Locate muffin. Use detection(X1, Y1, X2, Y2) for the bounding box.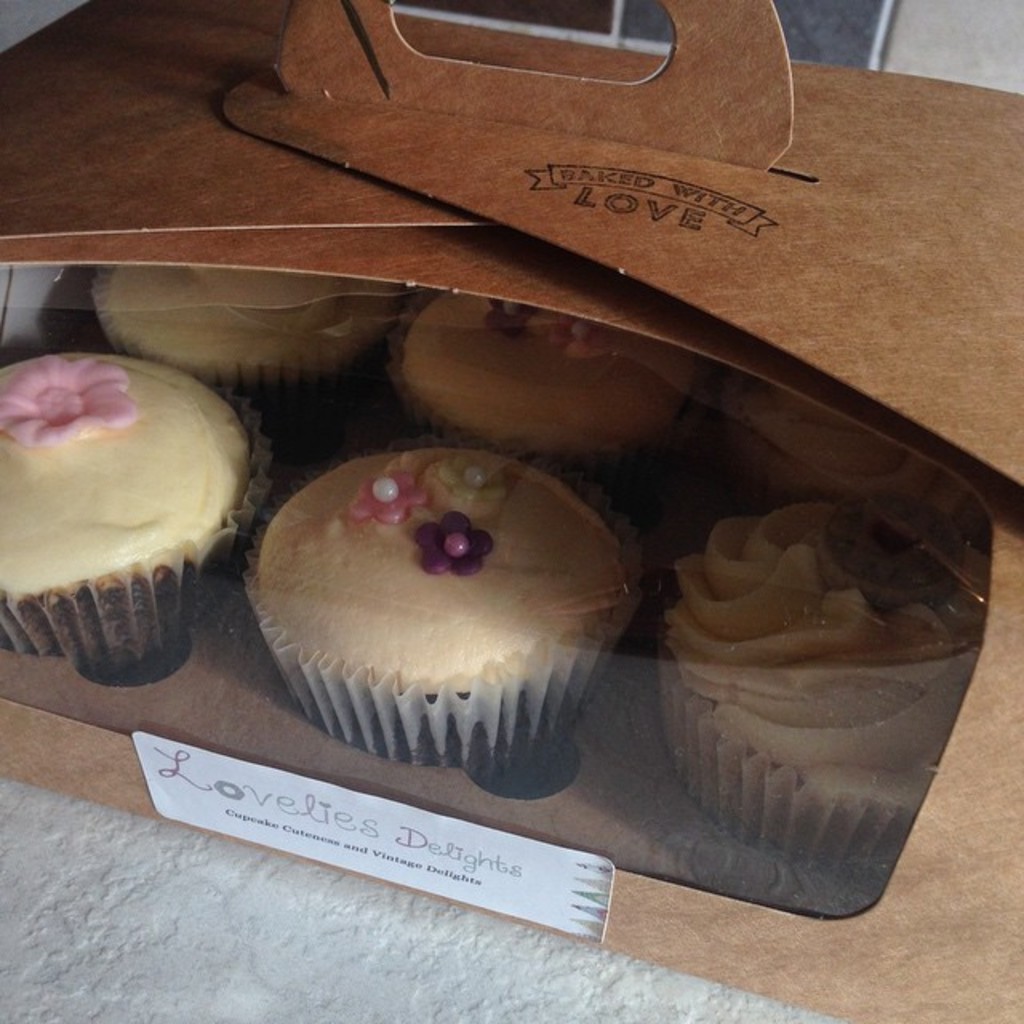
detection(0, 349, 275, 680).
